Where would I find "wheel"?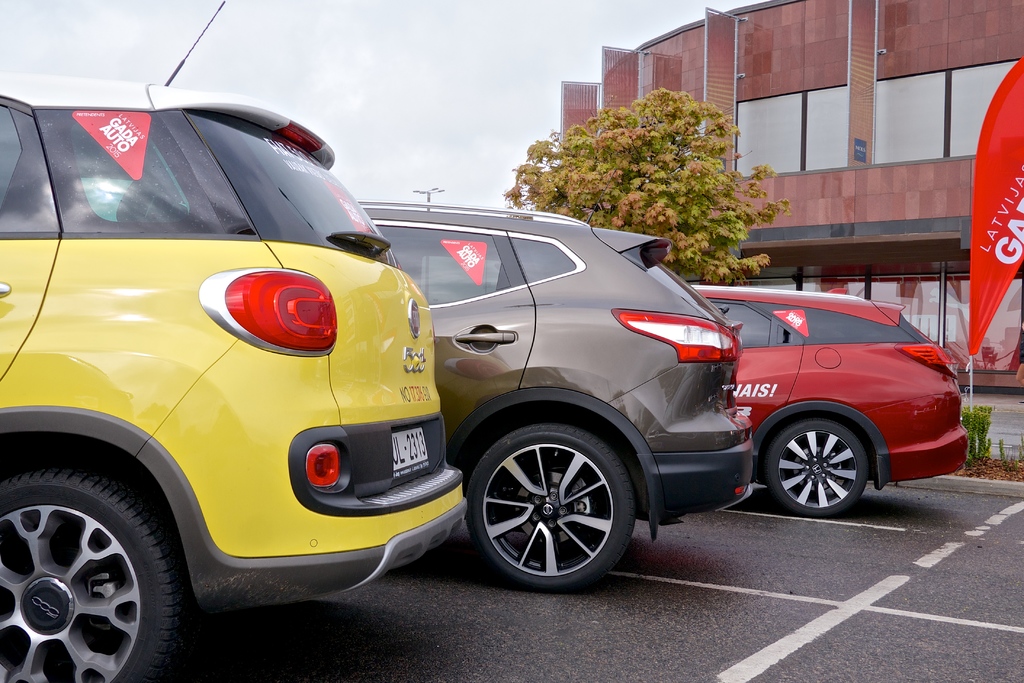
At (left=462, top=422, right=647, bottom=586).
